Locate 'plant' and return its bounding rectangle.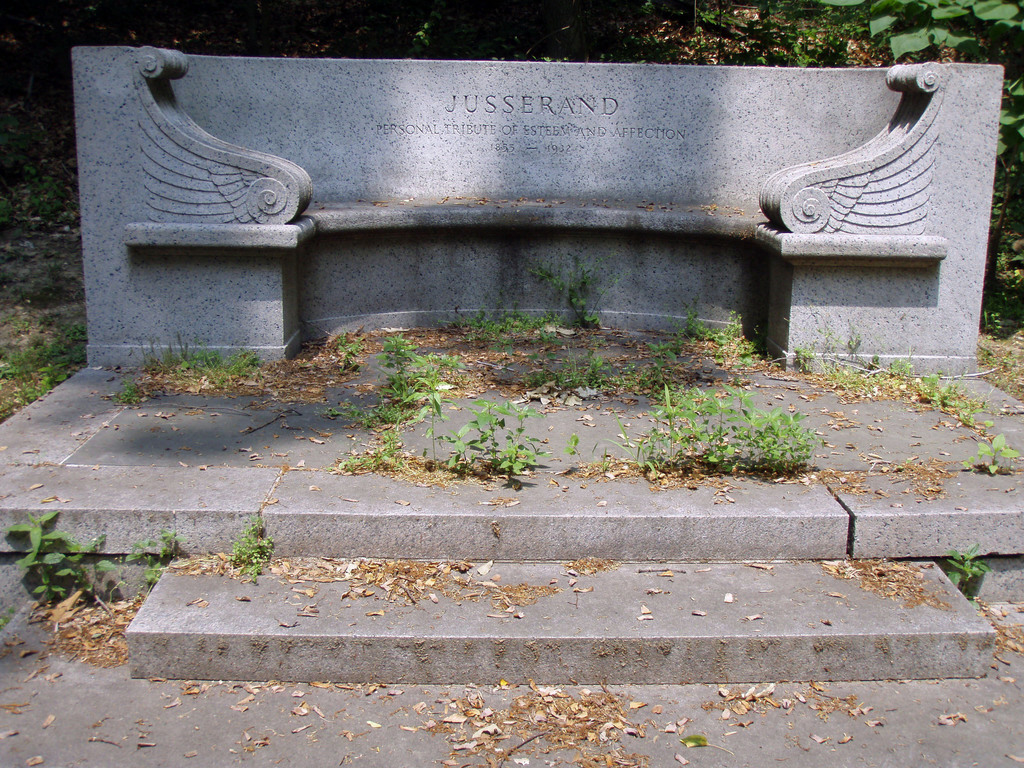
(932,542,984,615).
